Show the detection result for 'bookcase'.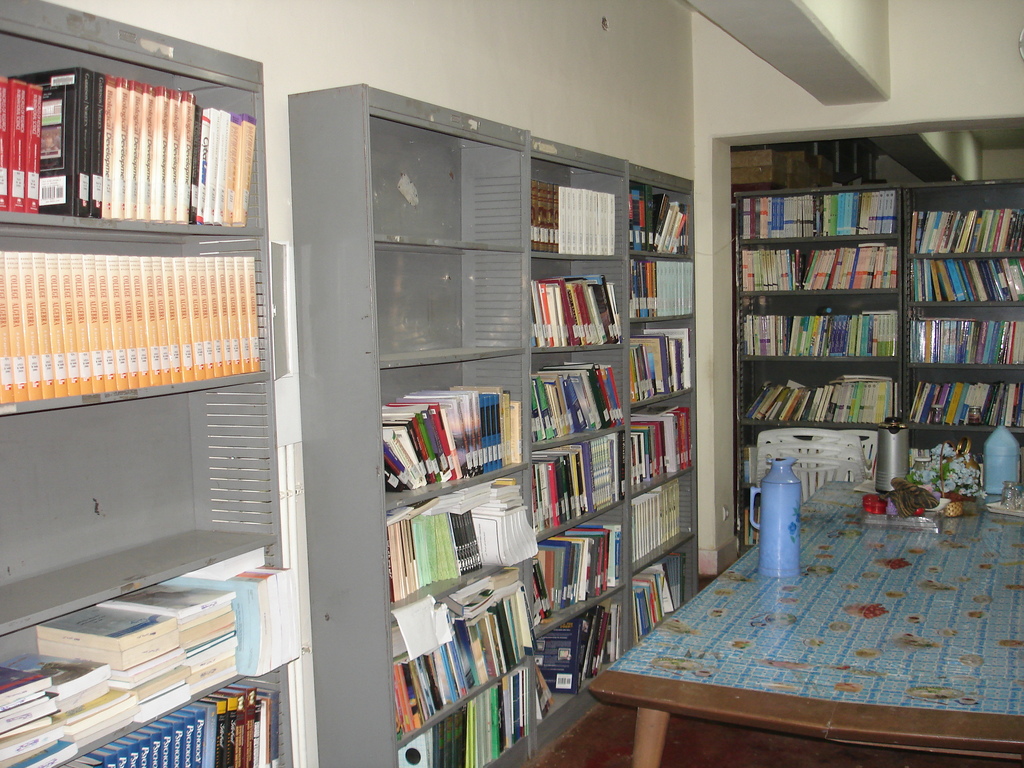
907,173,1023,483.
